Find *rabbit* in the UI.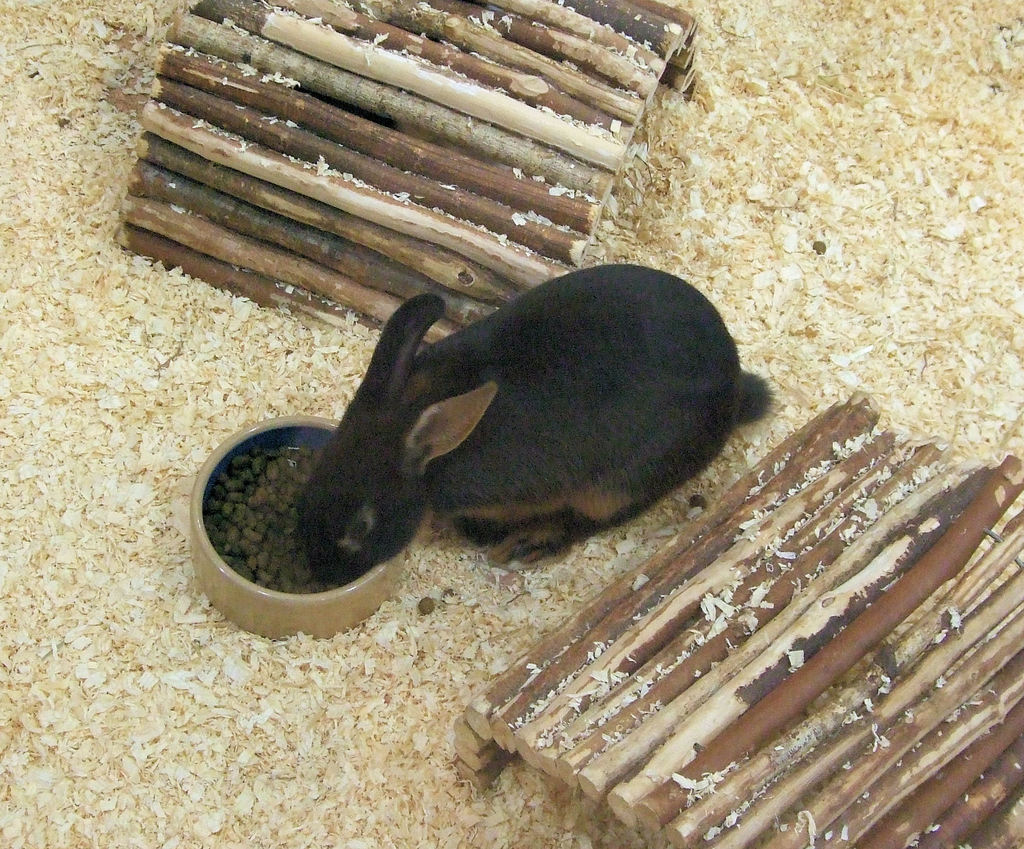
UI element at select_region(290, 260, 778, 584).
